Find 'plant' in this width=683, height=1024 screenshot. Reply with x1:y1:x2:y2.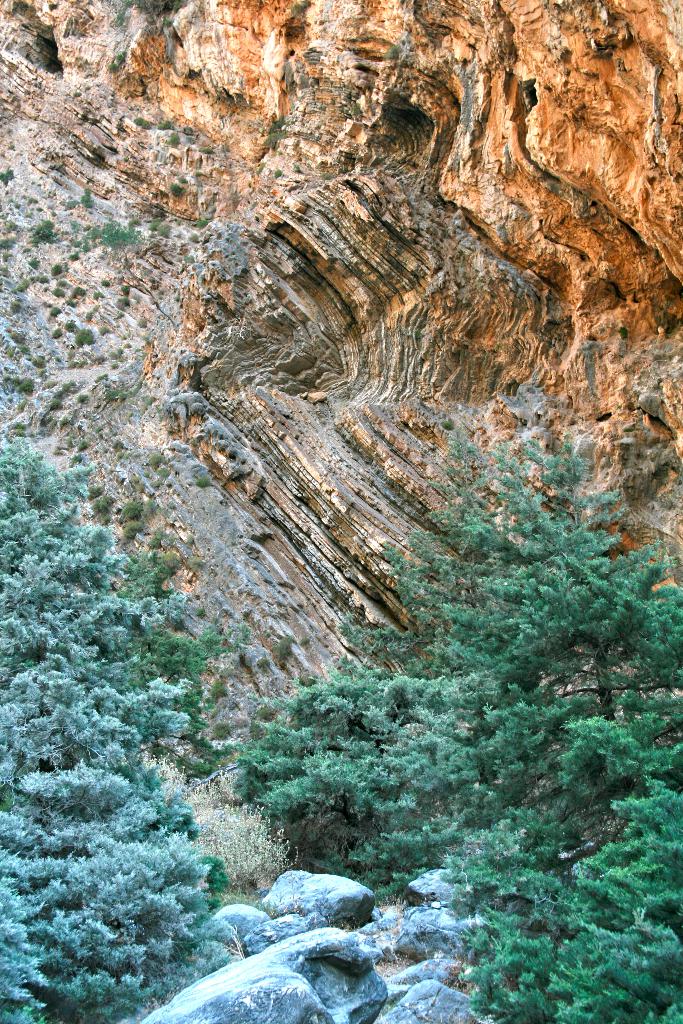
165:134:179:145.
